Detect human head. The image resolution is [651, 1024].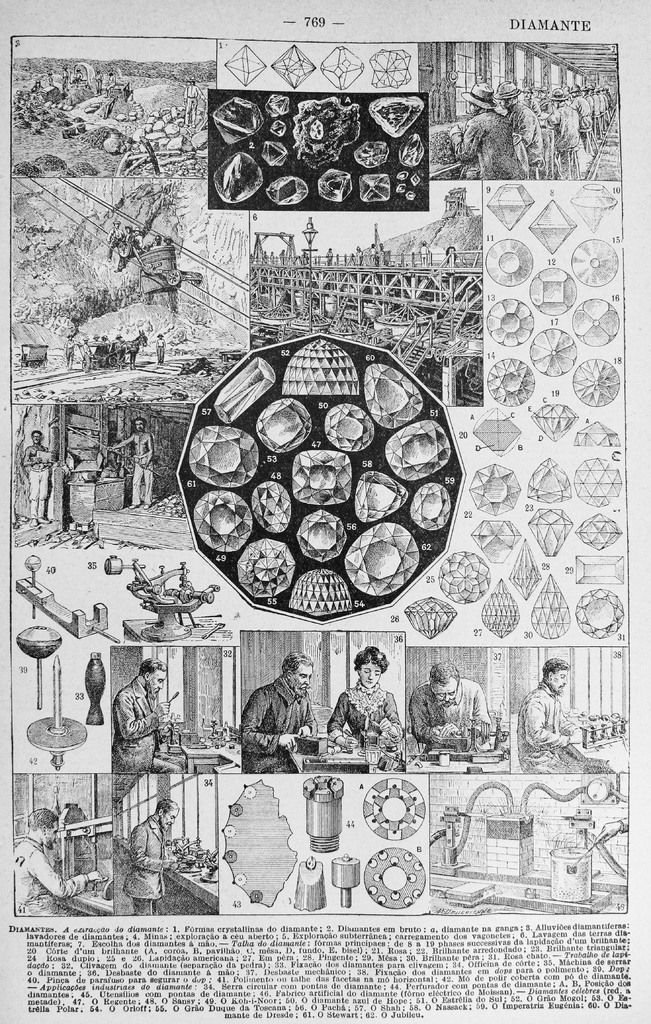
locate(156, 801, 179, 832).
